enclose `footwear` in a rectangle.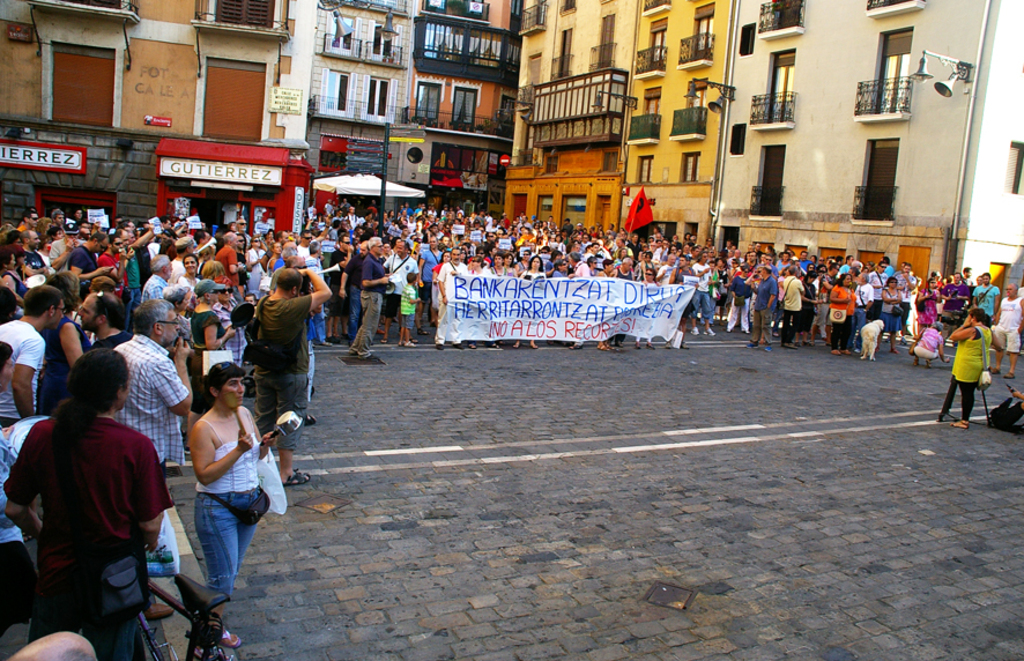
box=[491, 342, 503, 348].
